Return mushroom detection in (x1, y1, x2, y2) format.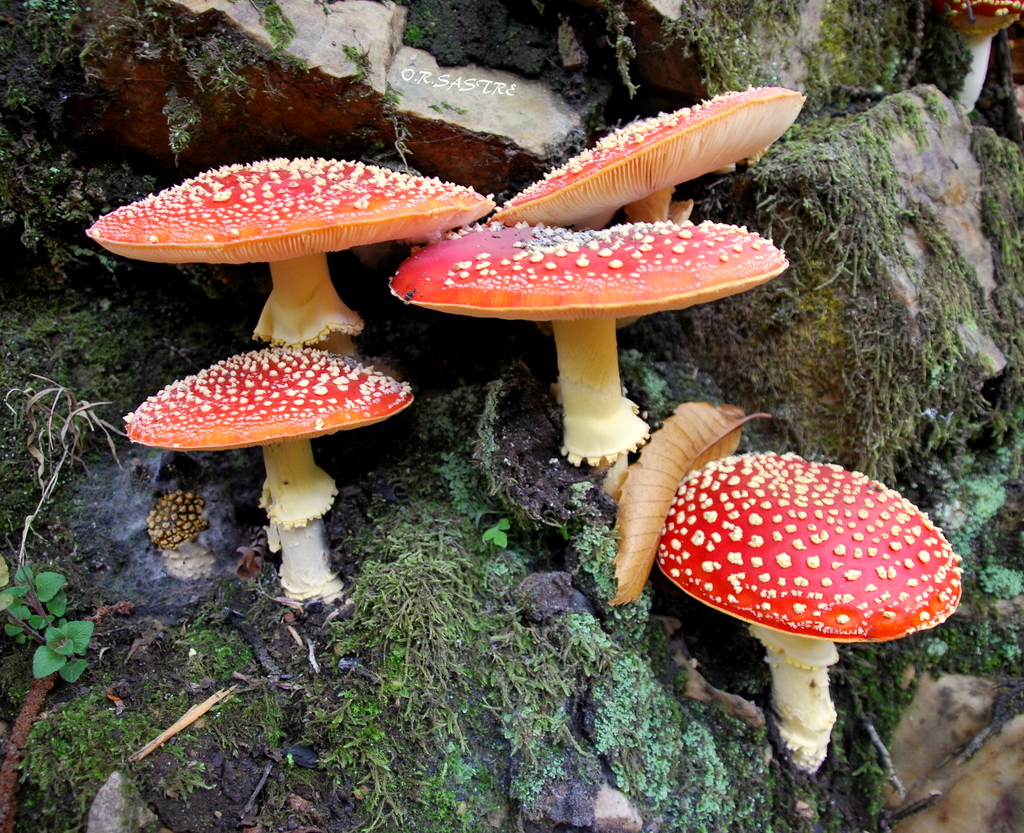
(388, 220, 789, 498).
